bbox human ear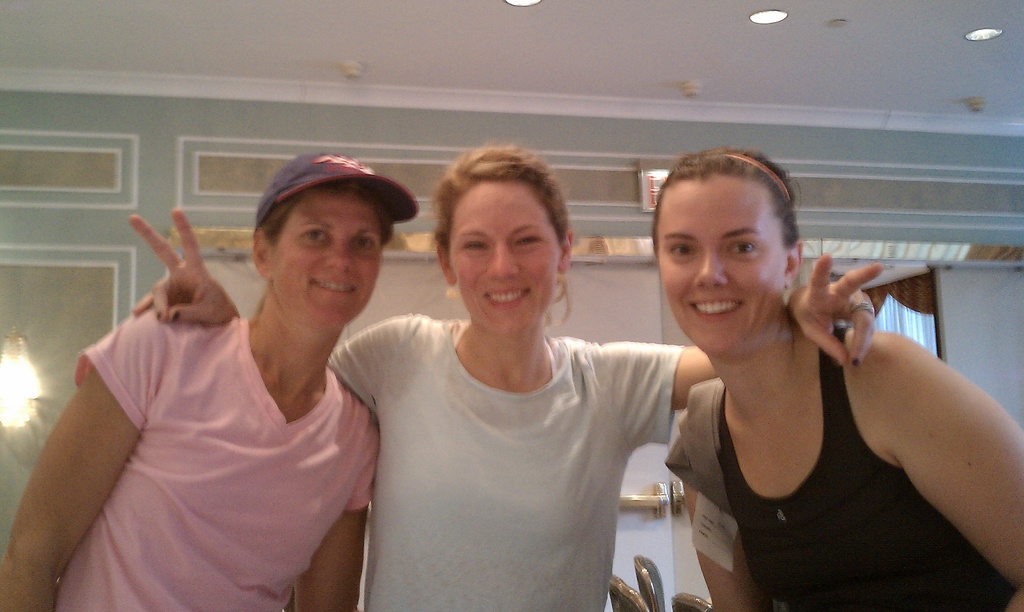
559/230/570/269
